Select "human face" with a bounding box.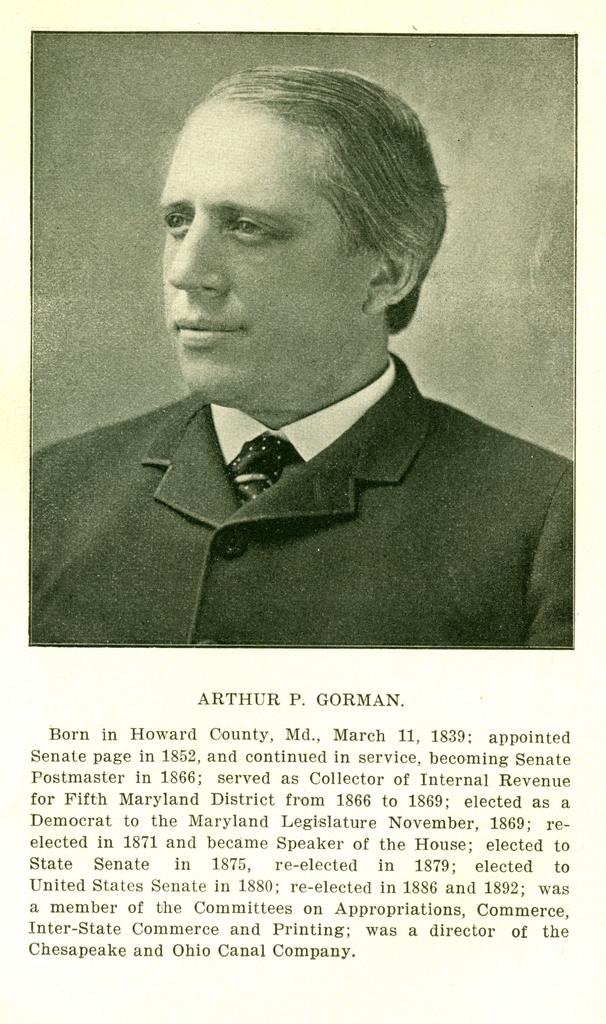
rect(158, 116, 356, 400).
